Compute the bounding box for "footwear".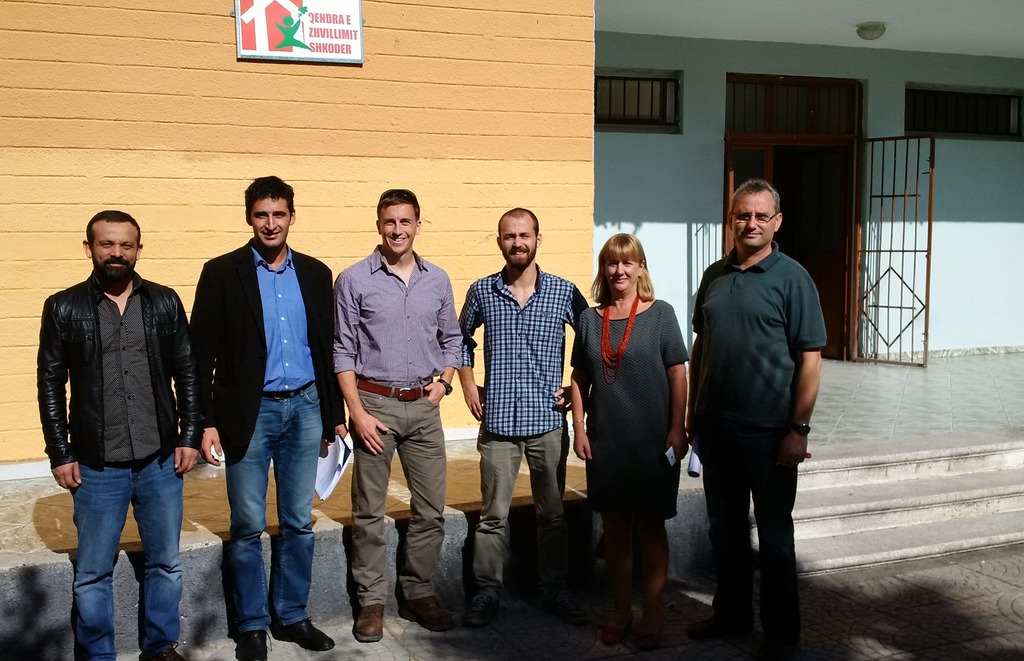
bbox=[595, 644, 628, 660].
